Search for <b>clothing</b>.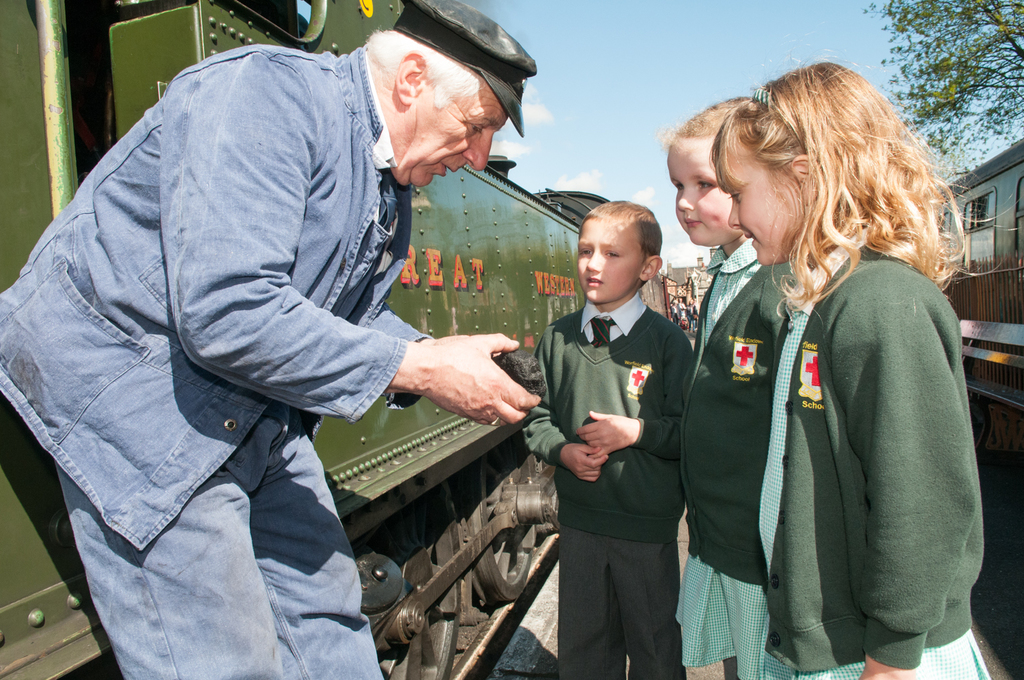
Found at left=755, top=240, right=989, bottom=679.
